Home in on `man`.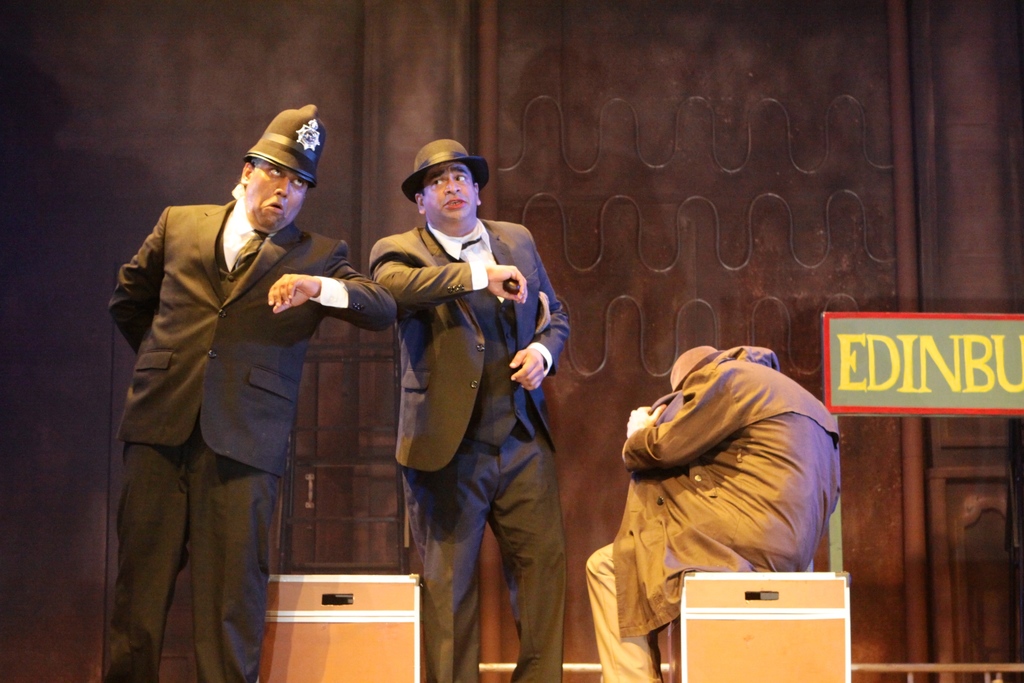
Homed in at 589:350:849:682.
